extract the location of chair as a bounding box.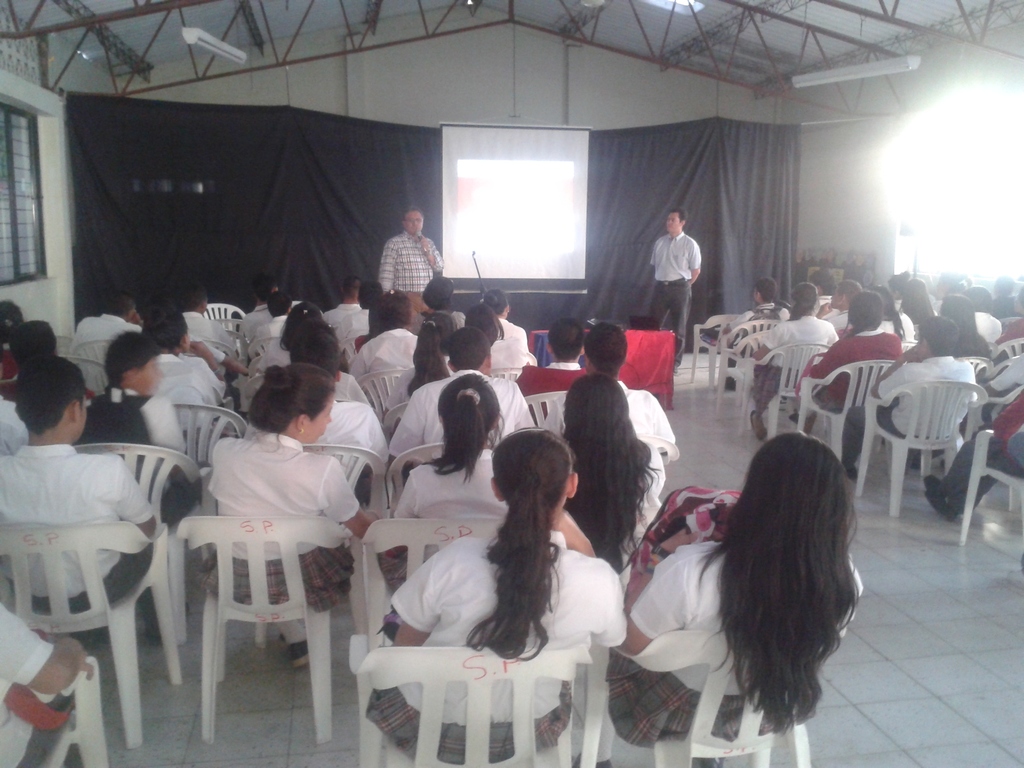
crop(0, 523, 191, 730).
